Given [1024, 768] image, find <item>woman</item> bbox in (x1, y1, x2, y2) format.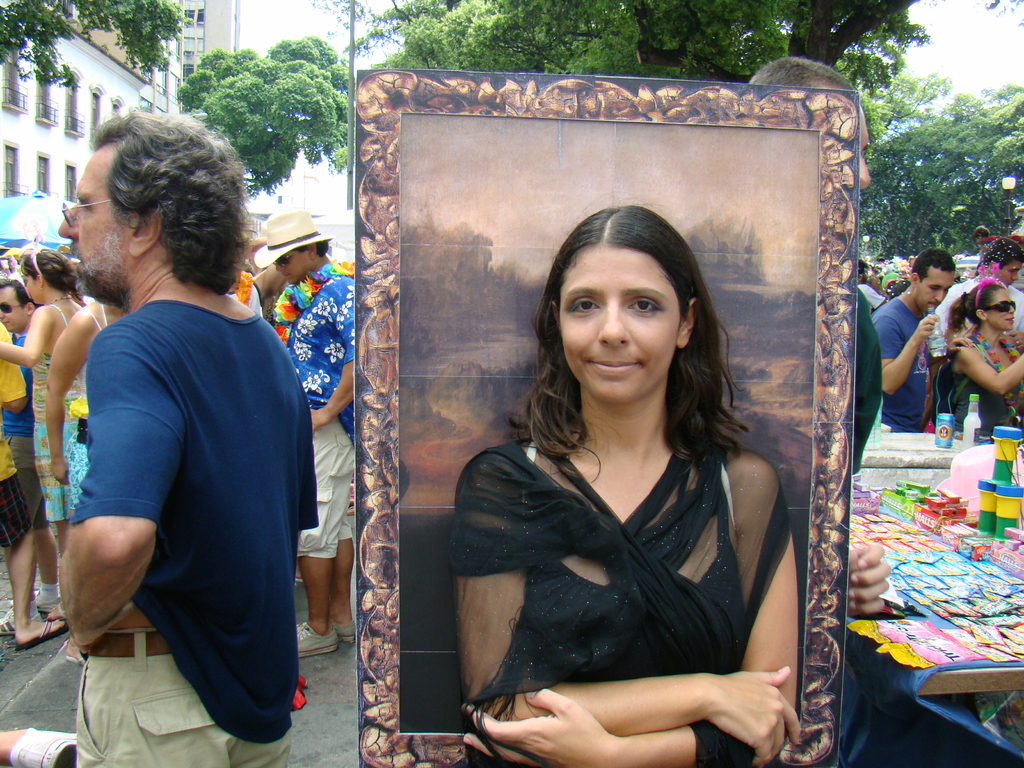
(0, 239, 82, 624).
